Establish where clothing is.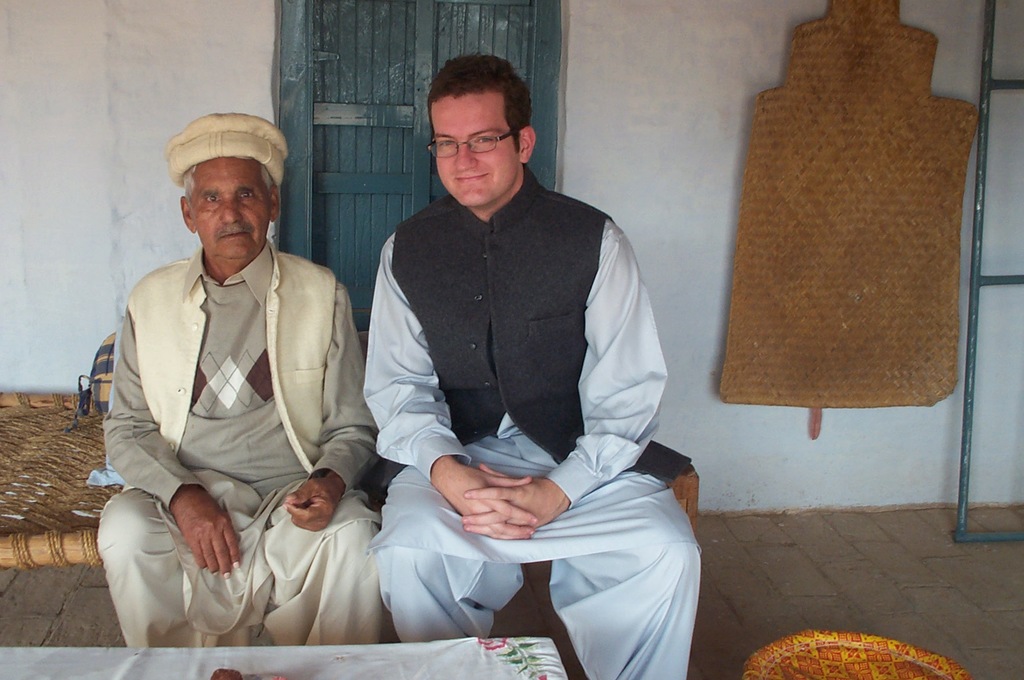
Established at locate(353, 163, 690, 679).
